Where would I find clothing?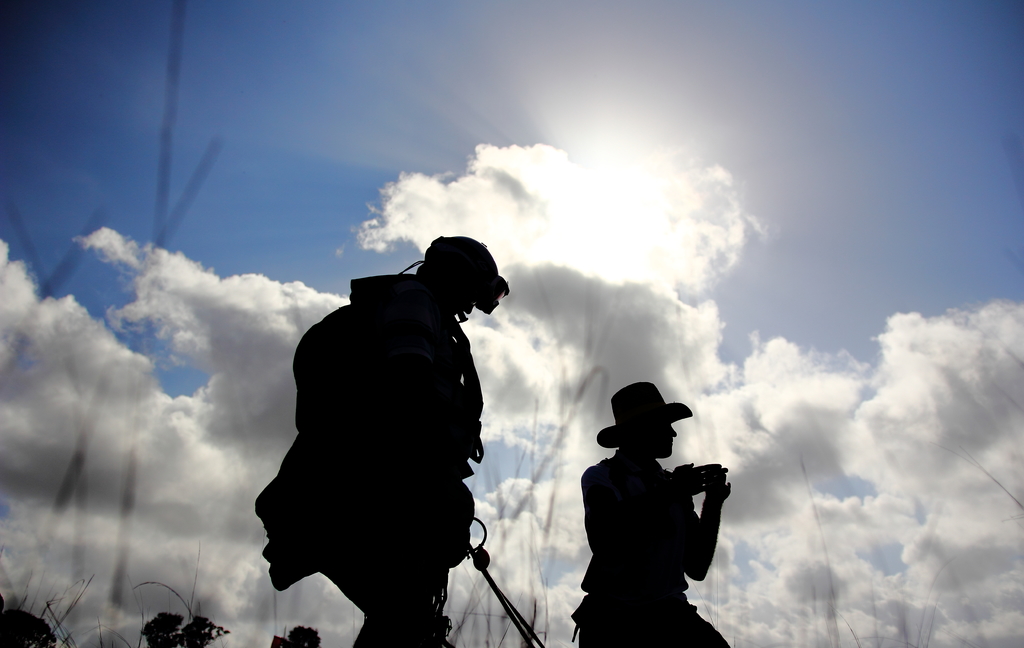
At 568:441:730:647.
